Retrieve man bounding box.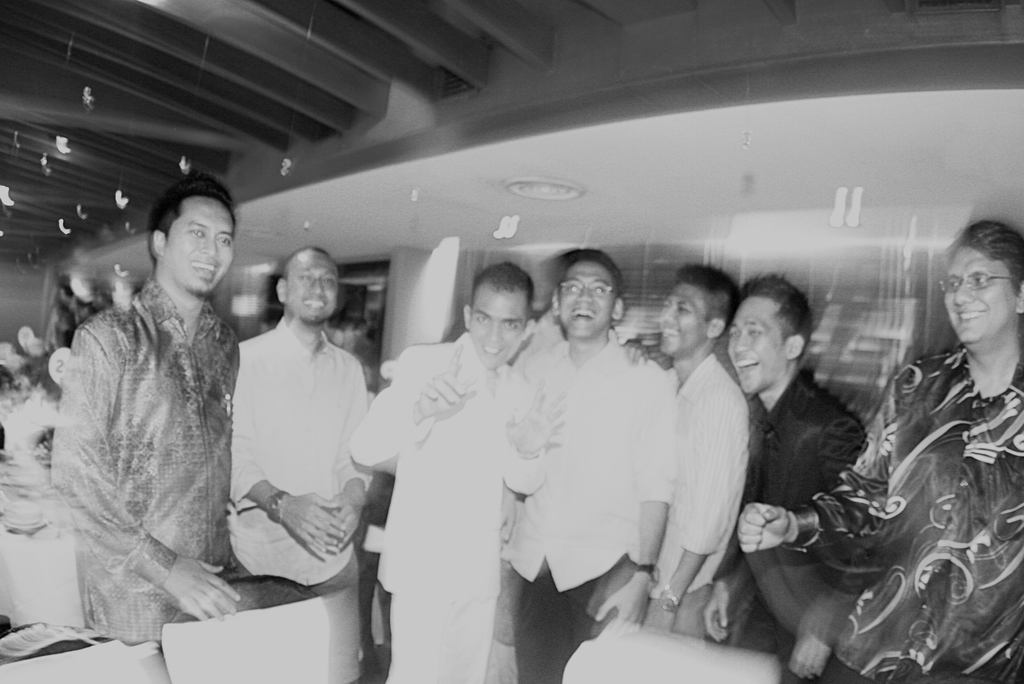
Bounding box: pyautogui.locateOnScreen(705, 273, 872, 683).
